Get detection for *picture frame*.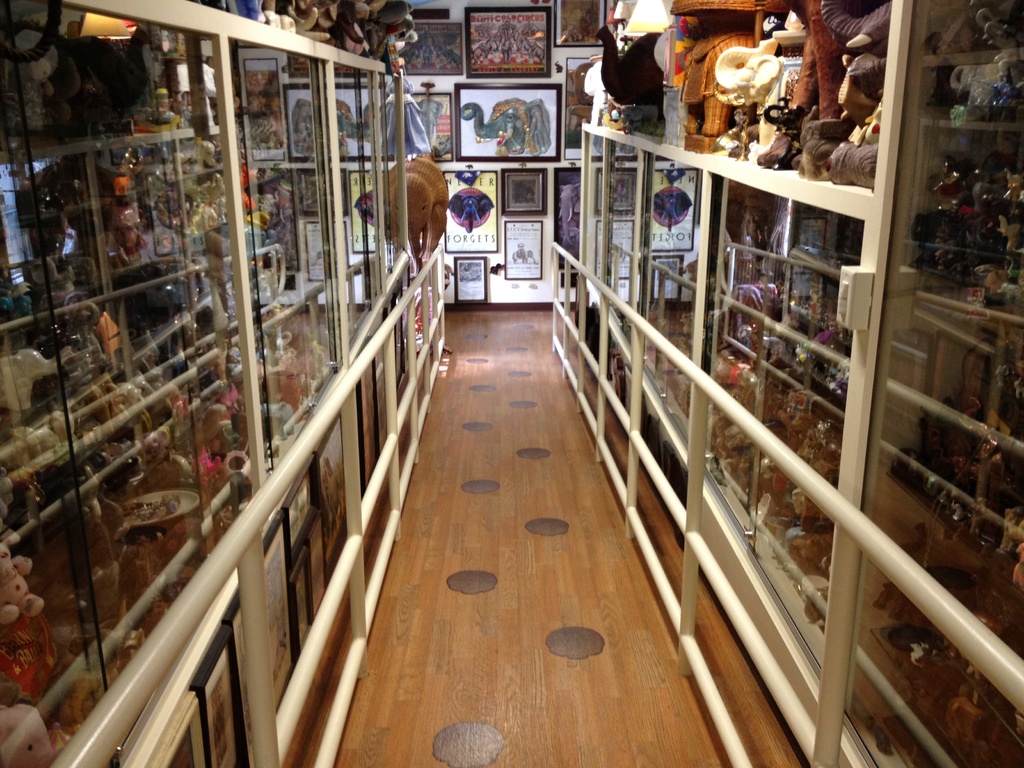
Detection: locate(415, 93, 454, 163).
